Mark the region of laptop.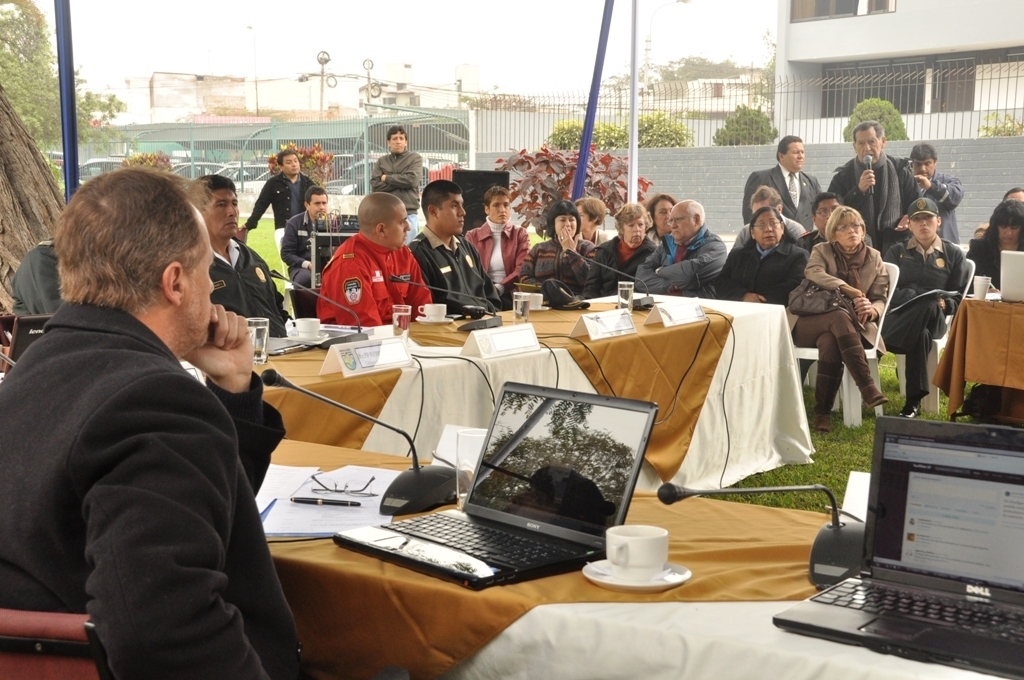
Region: l=332, t=381, r=659, b=595.
